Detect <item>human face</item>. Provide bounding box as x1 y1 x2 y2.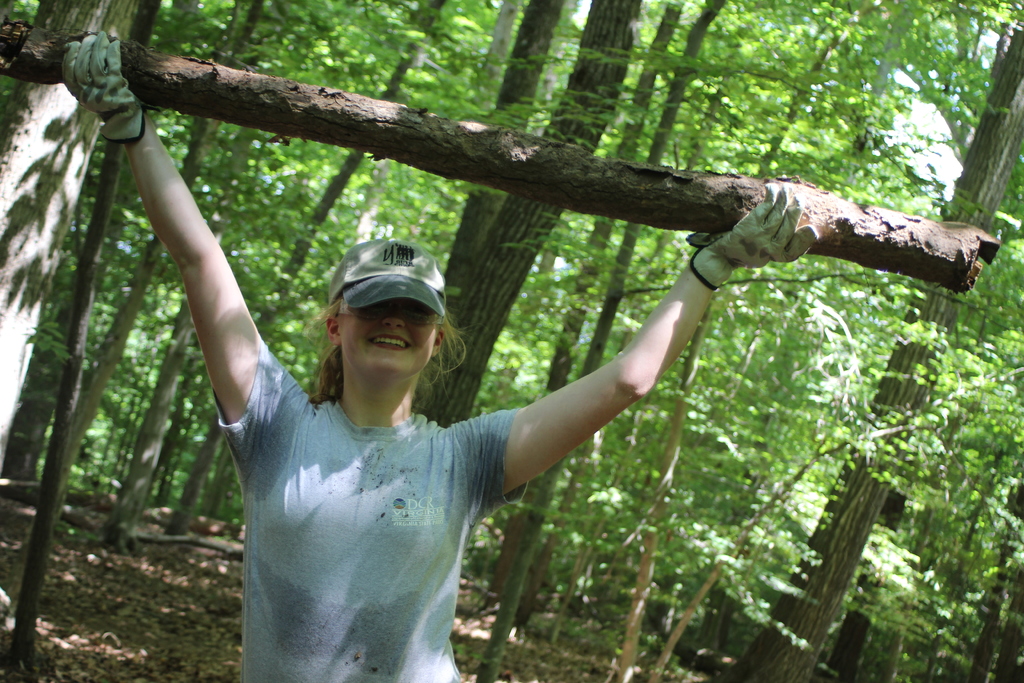
339 294 447 373.
